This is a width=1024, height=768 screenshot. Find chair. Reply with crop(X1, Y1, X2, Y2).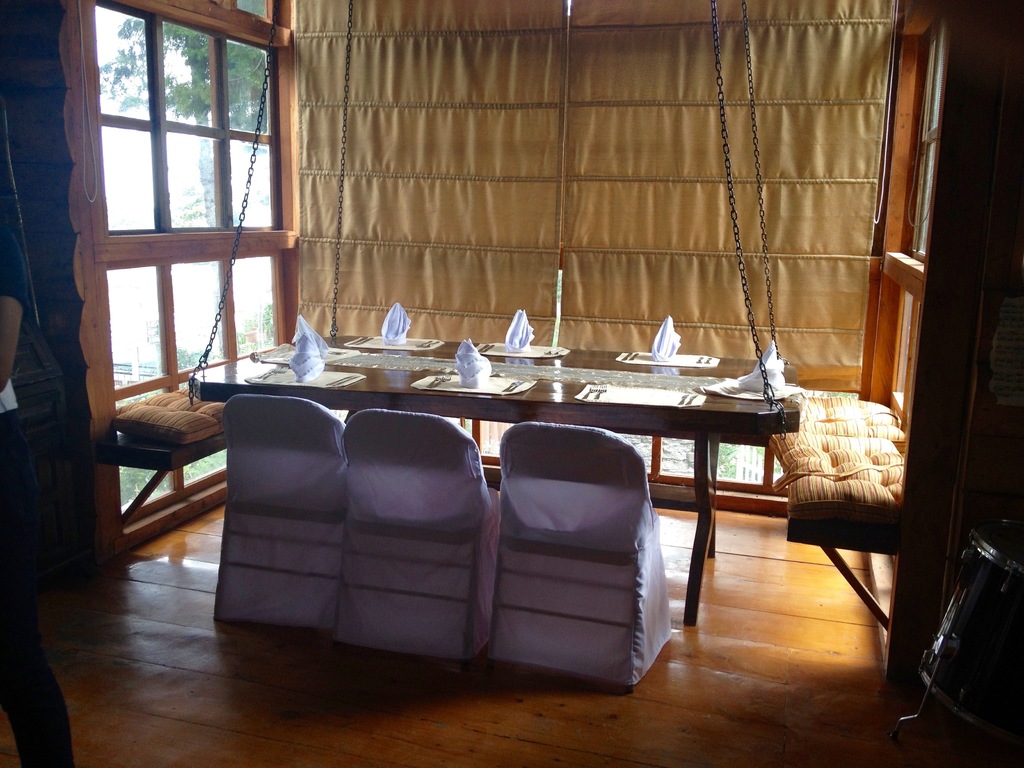
crop(330, 406, 506, 665).
